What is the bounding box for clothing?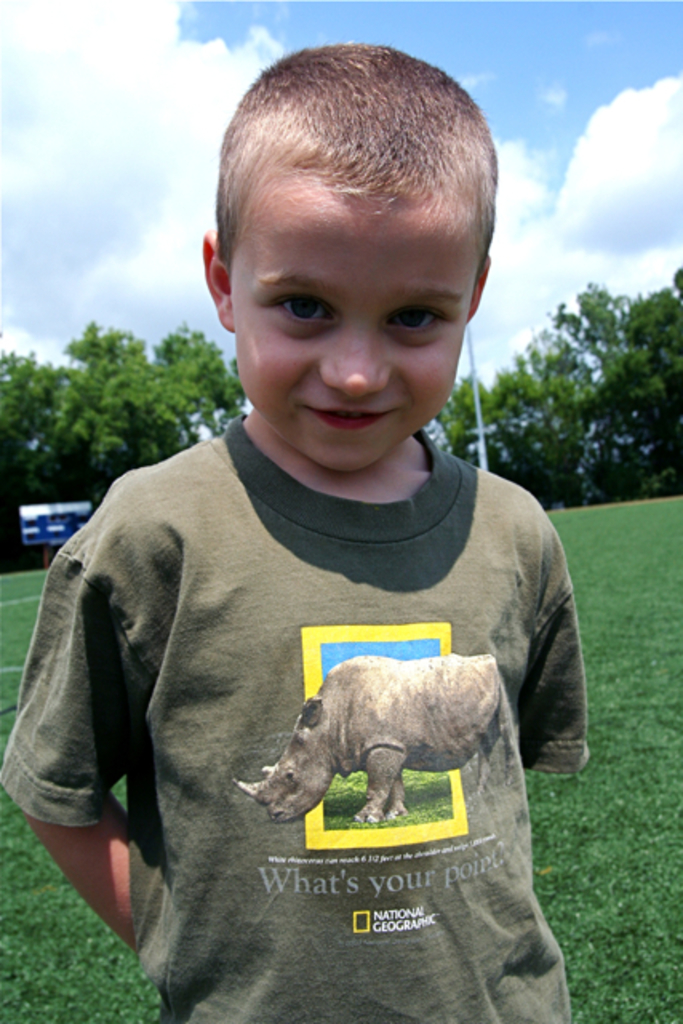
box=[46, 346, 587, 976].
